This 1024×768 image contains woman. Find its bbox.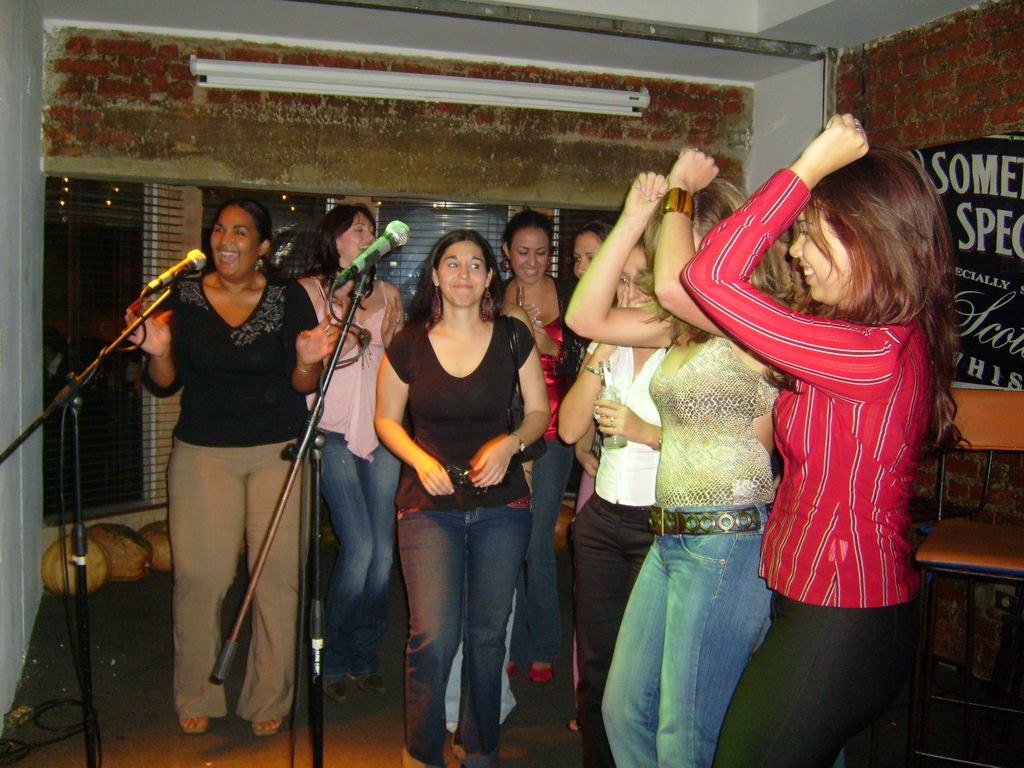
{"left": 555, "top": 241, "right": 668, "bottom": 767}.
